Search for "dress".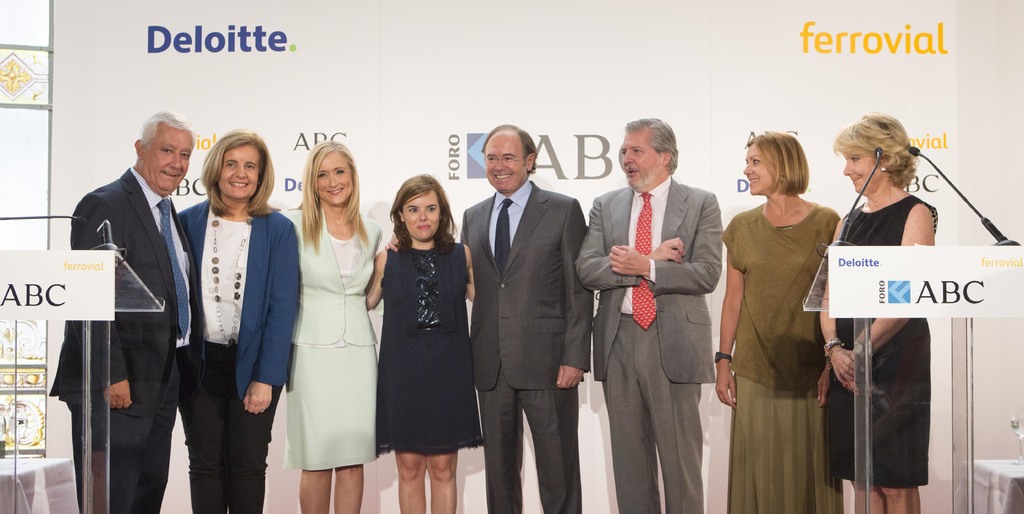
Found at (x1=371, y1=235, x2=472, y2=448).
